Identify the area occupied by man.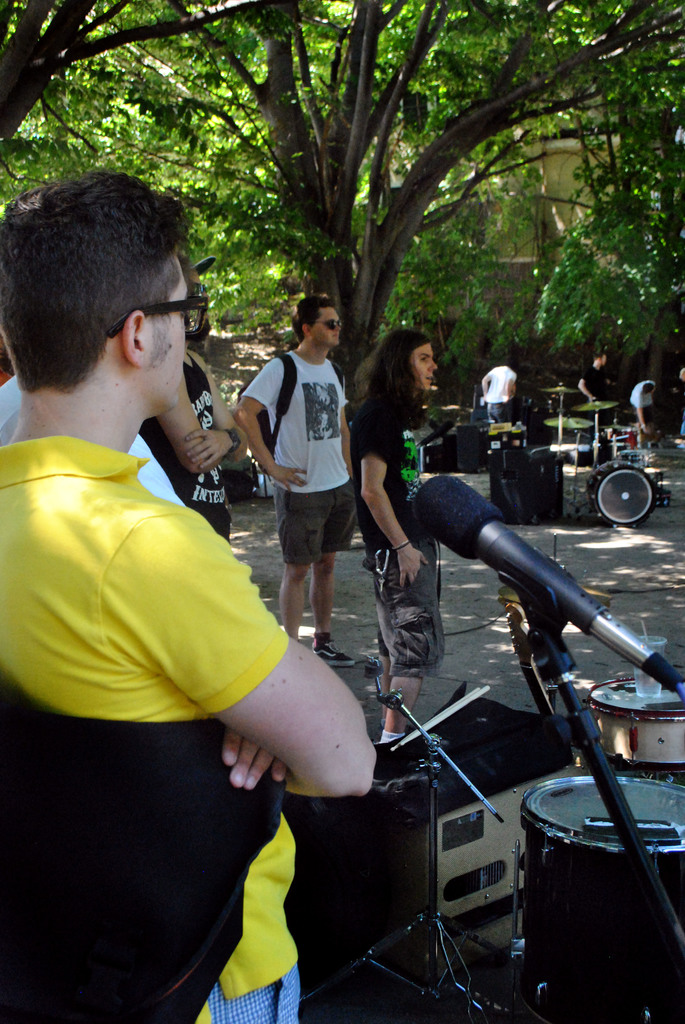
Area: bbox=(234, 293, 360, 646).
